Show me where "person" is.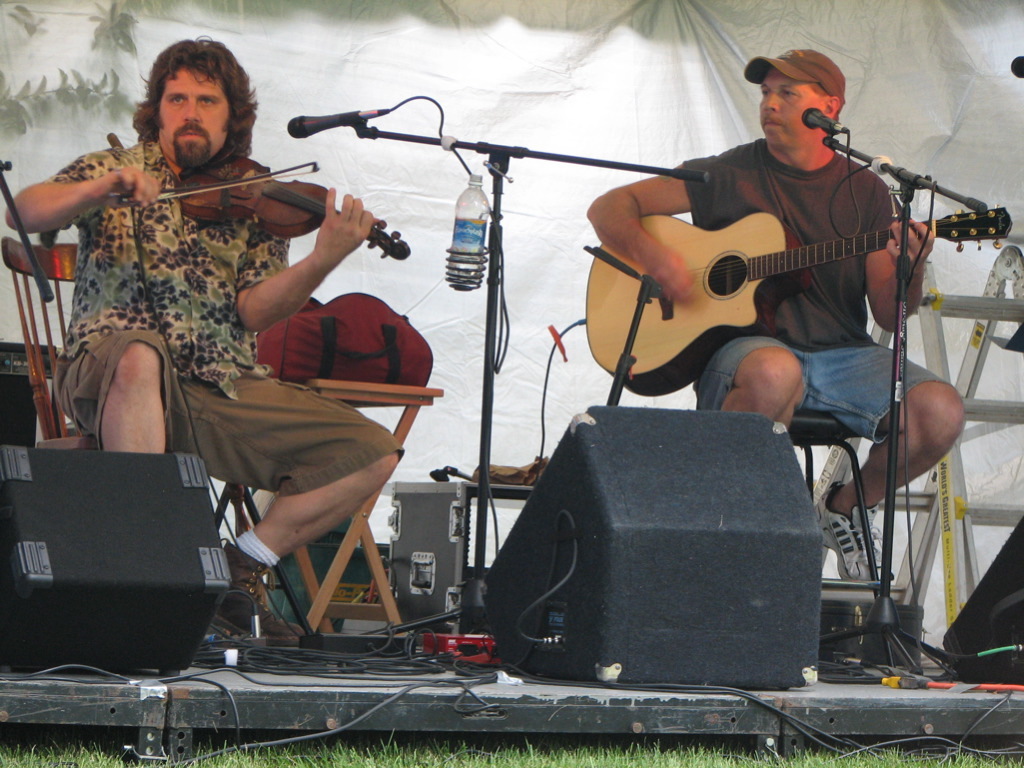
"person" is at x1=3 y1=37 x2=407 y2=647.
